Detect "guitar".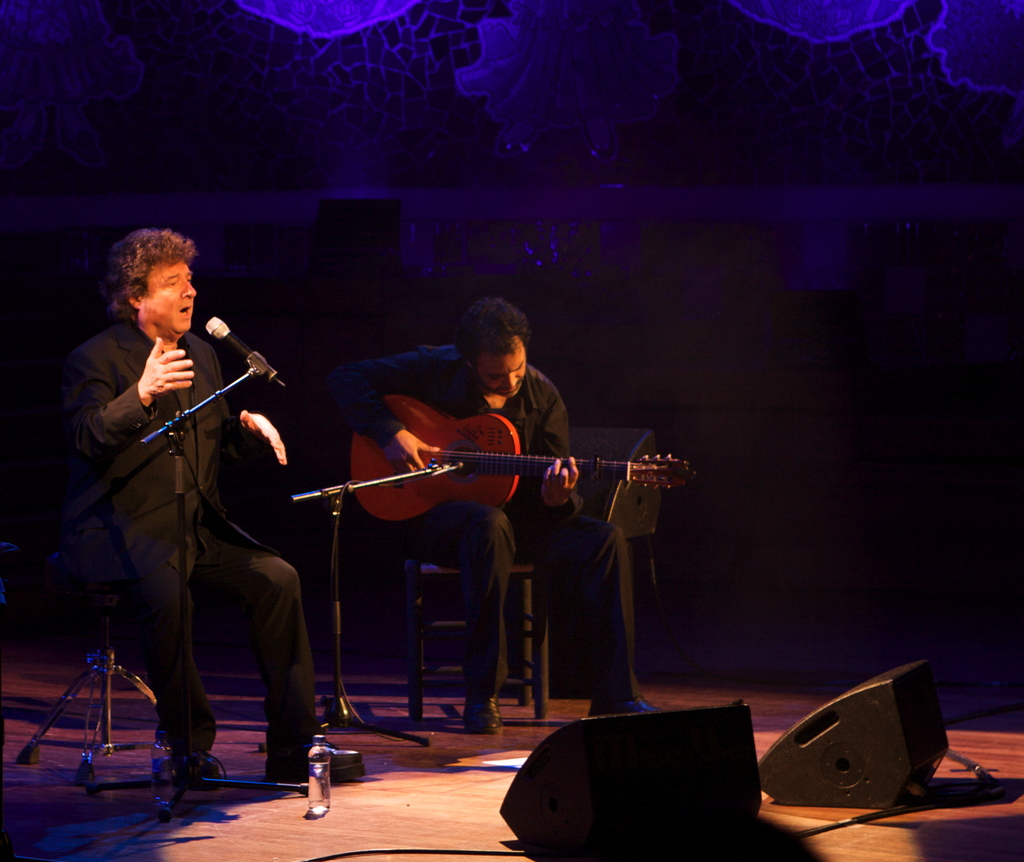
Detected at detection(332, 429, 699, 542).
